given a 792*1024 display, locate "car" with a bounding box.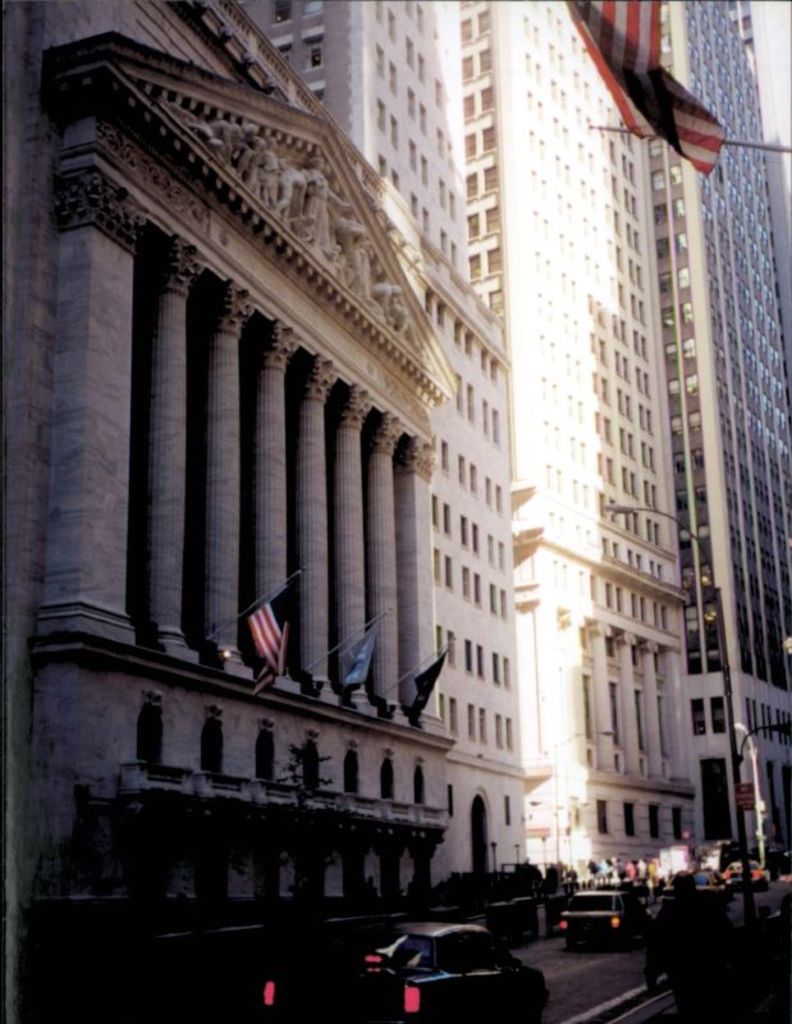
Located: 560, 890, 654, 948.
